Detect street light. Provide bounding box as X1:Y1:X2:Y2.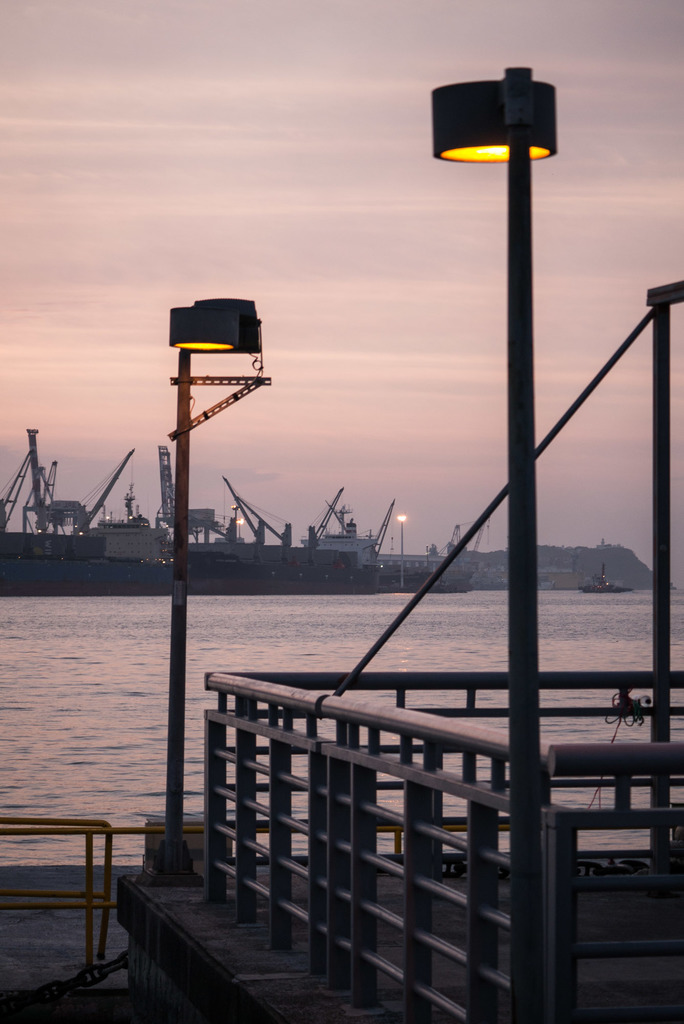
393:517:409:591.
